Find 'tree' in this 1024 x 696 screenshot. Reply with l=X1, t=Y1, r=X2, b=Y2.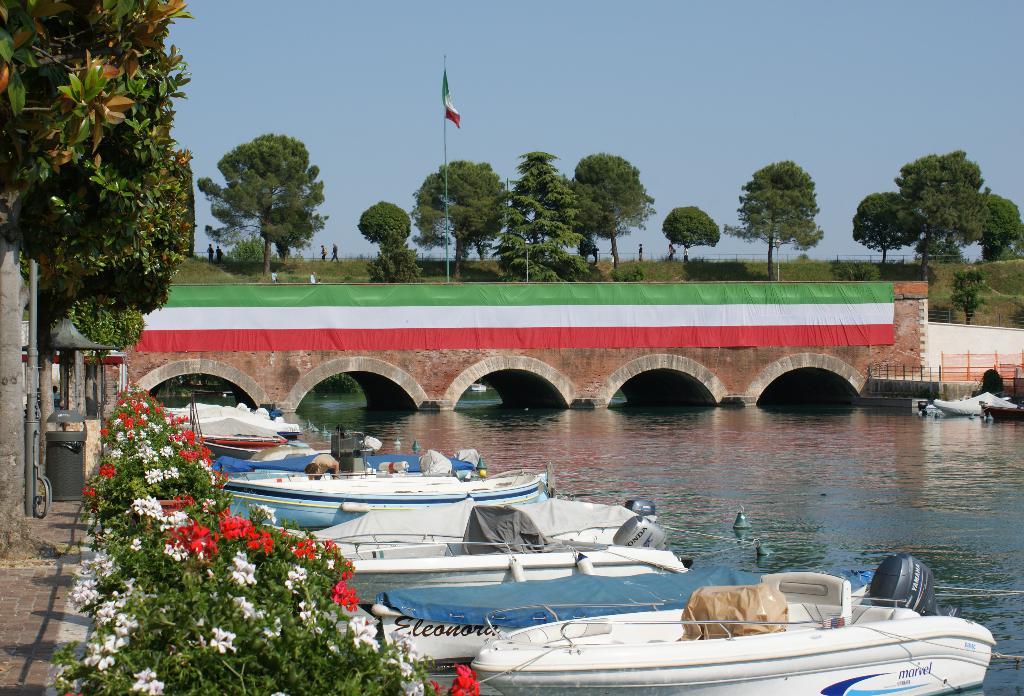
l=851, t=190, r=925, b=273.
